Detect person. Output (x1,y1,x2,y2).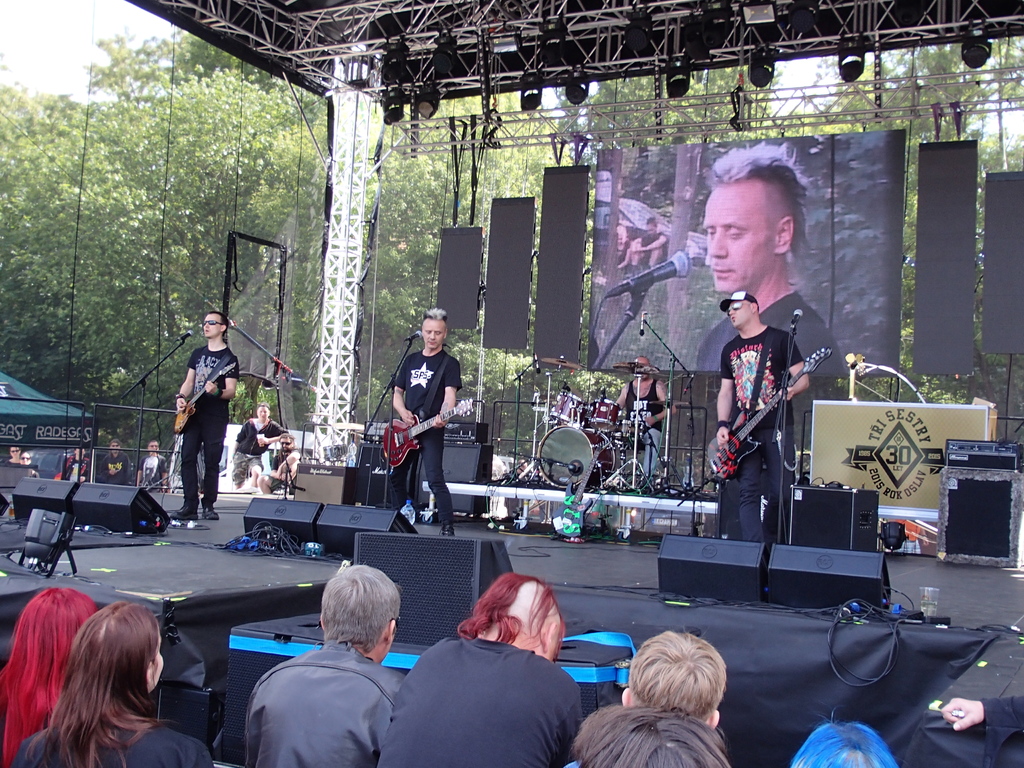
(559,704,732,767).
